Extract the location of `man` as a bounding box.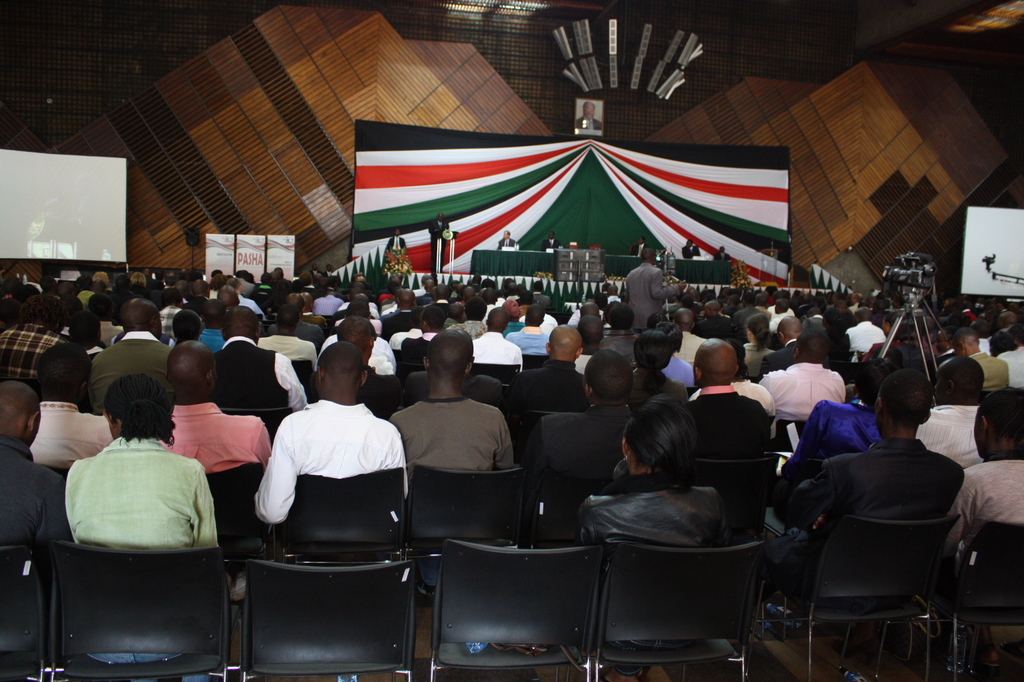
crop(714, 246, 731, 261).
